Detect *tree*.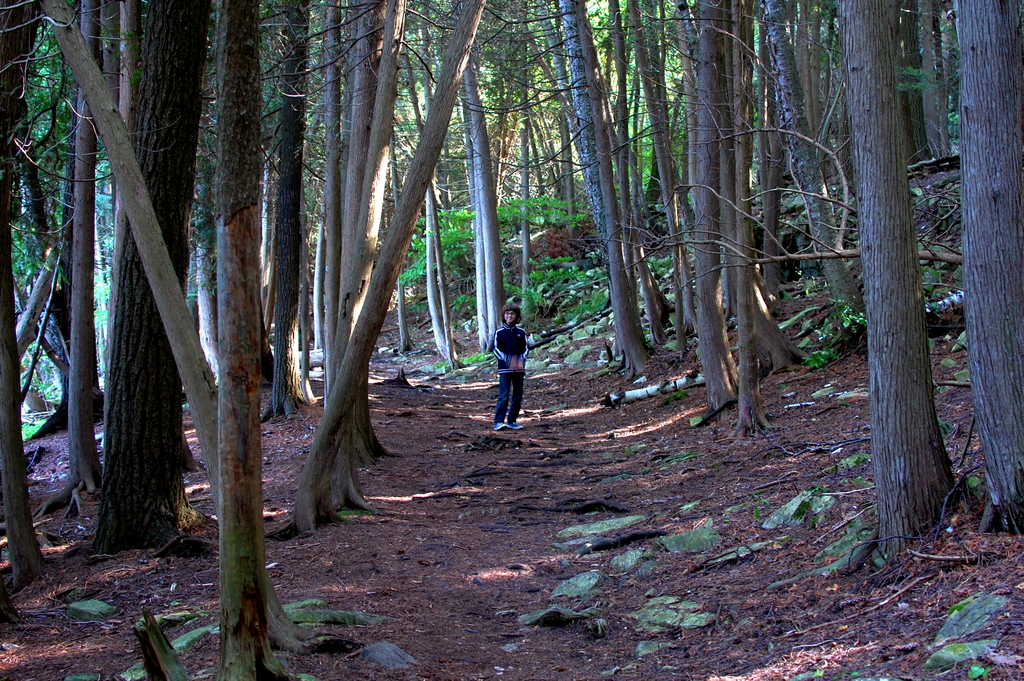
Detected at x1=835 y1=0 x2=966 y2=561.
